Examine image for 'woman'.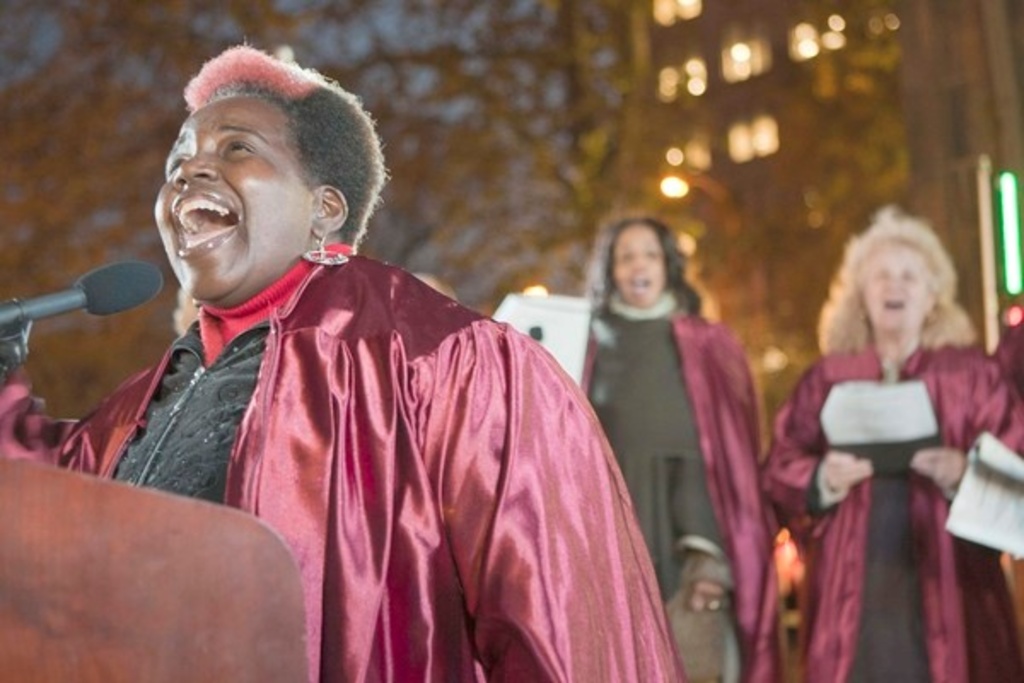
Examination result: [left=0, top=44, right=684, bottom=681].
